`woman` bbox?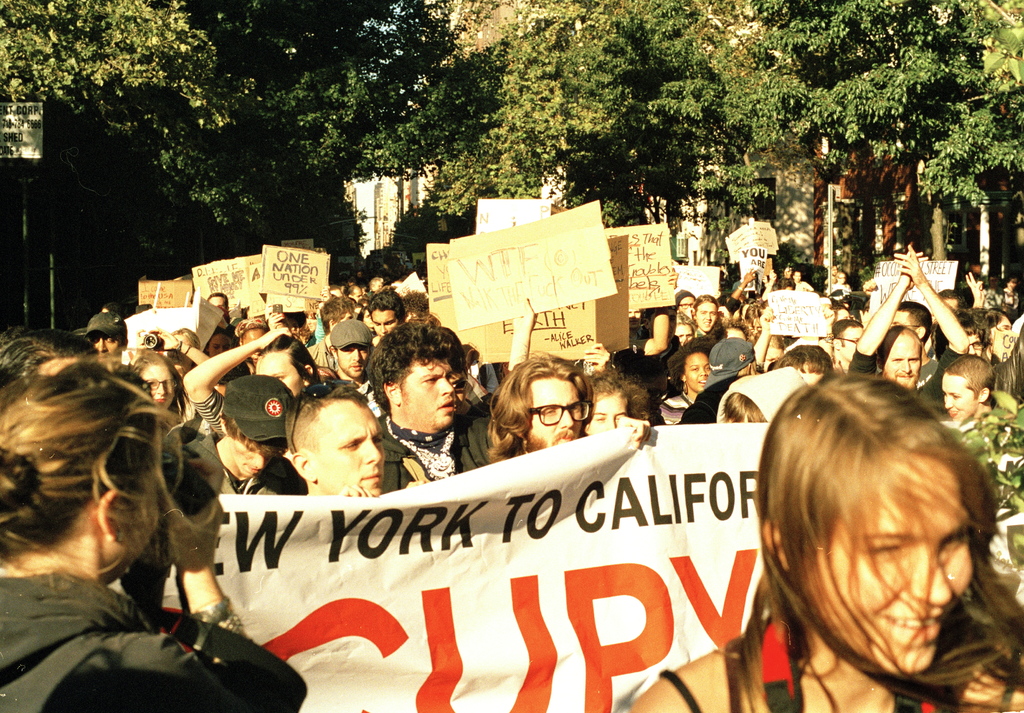
(0, 356, 312, 712)
